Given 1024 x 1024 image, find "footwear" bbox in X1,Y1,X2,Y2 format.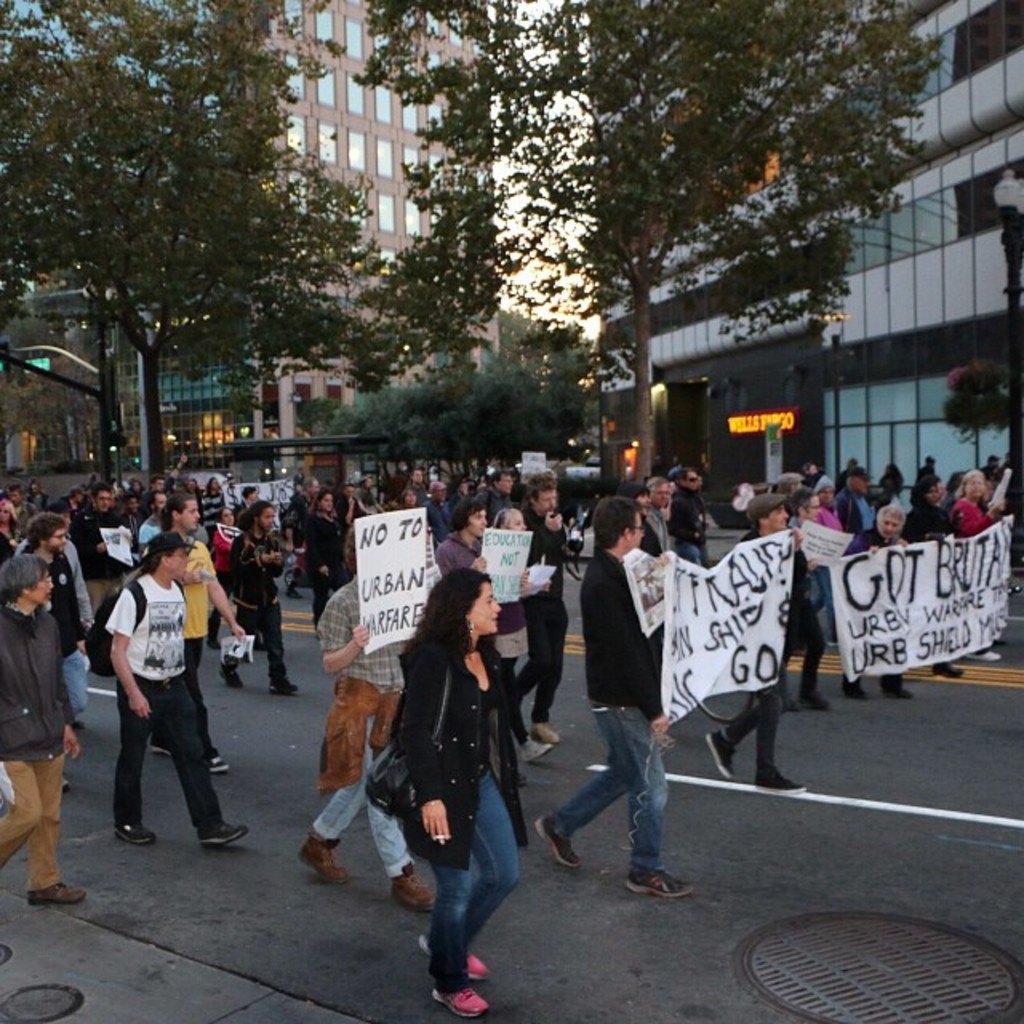
299,835,350,882.
